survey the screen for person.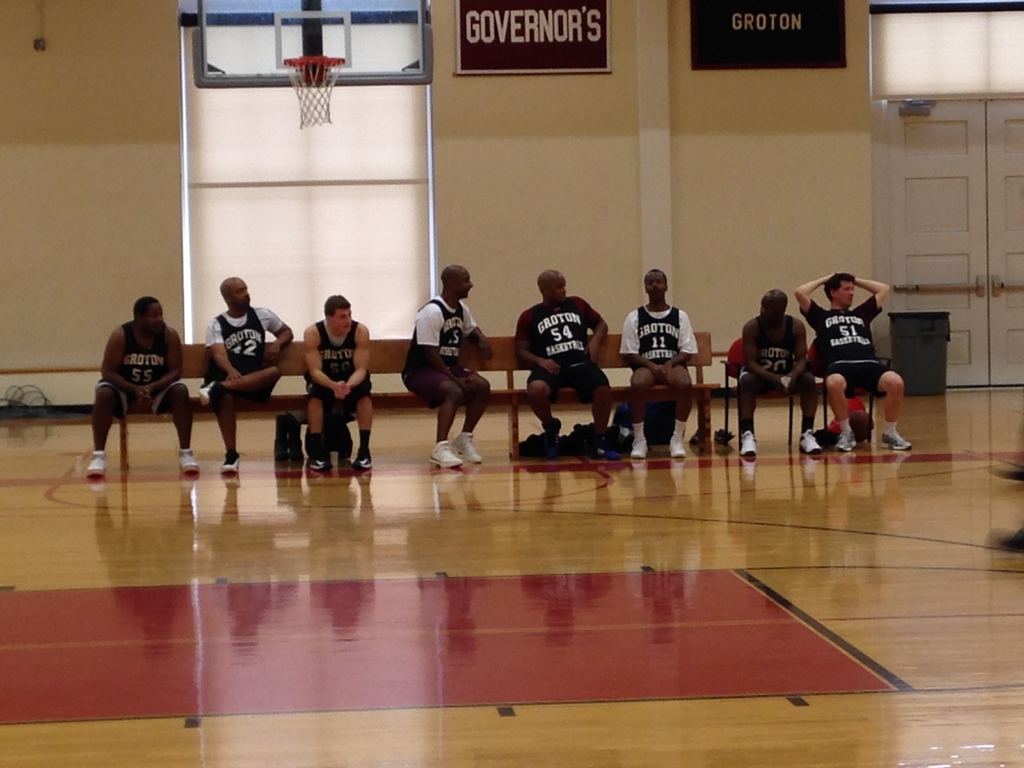
Survey found: <bbox>400, 265, 490, 482</bbox>.
